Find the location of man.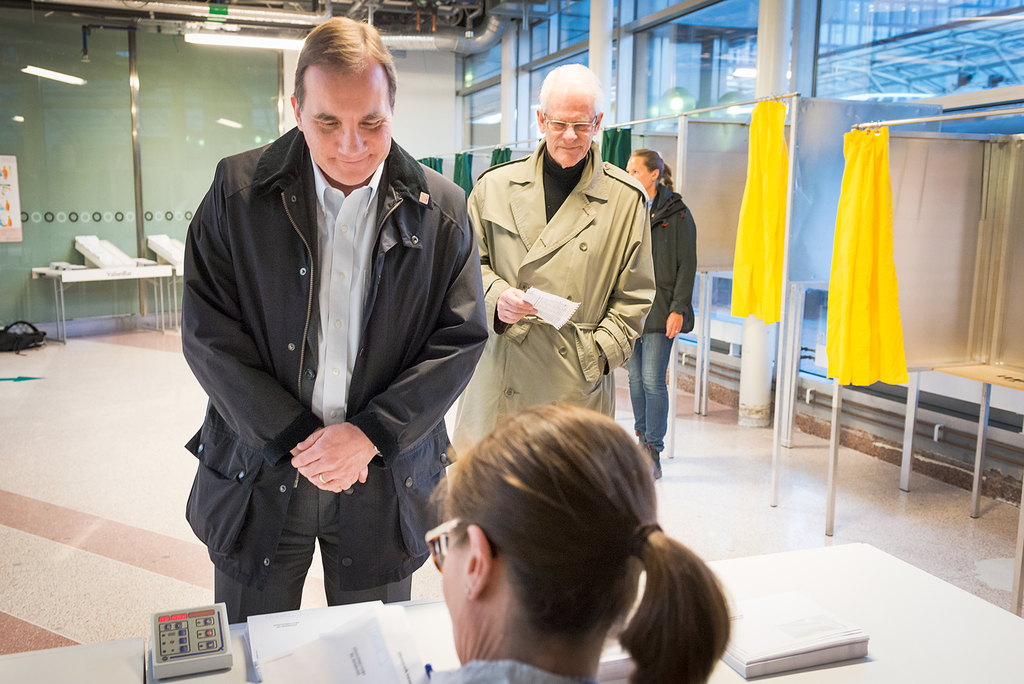
Location: bbox=[177, 20, 491, 646].
